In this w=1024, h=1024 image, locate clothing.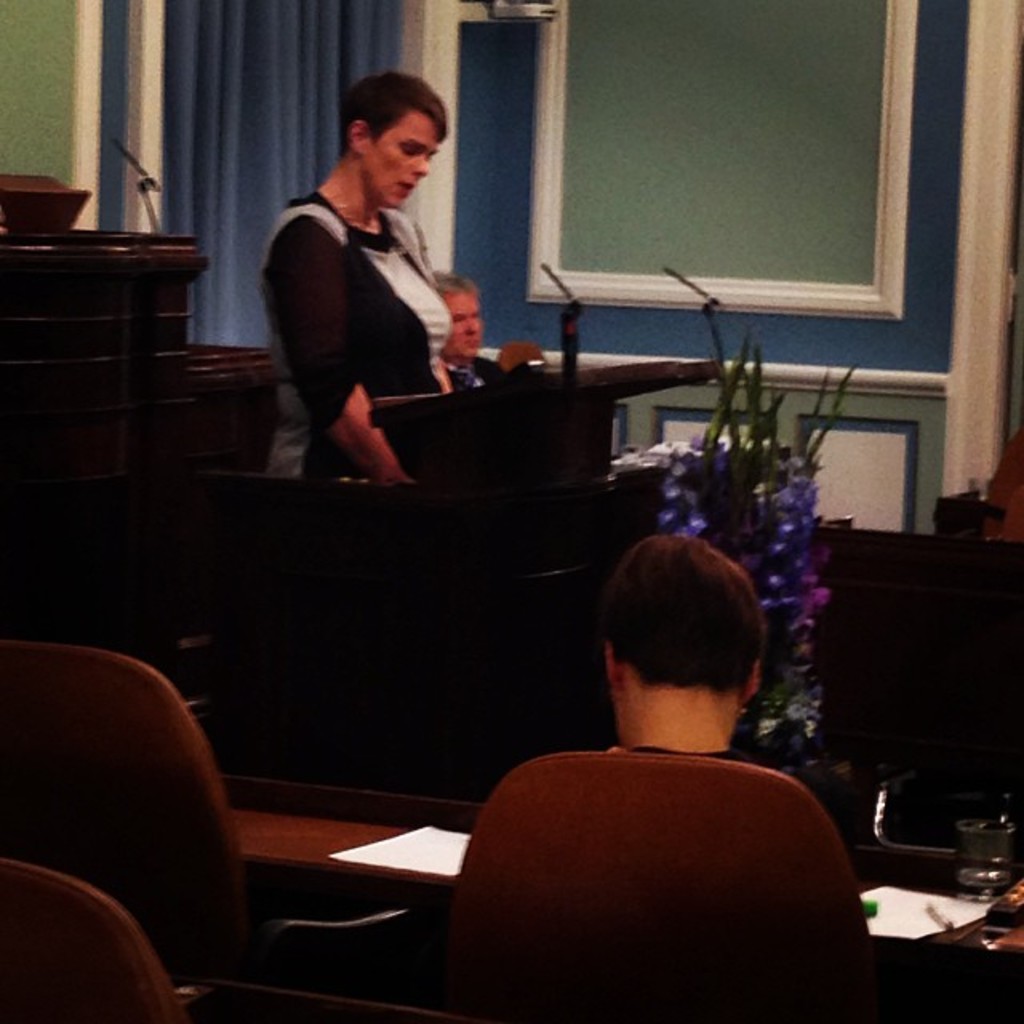
Bounding box: [x1=259, y1=128, x2=490, y2=451].
